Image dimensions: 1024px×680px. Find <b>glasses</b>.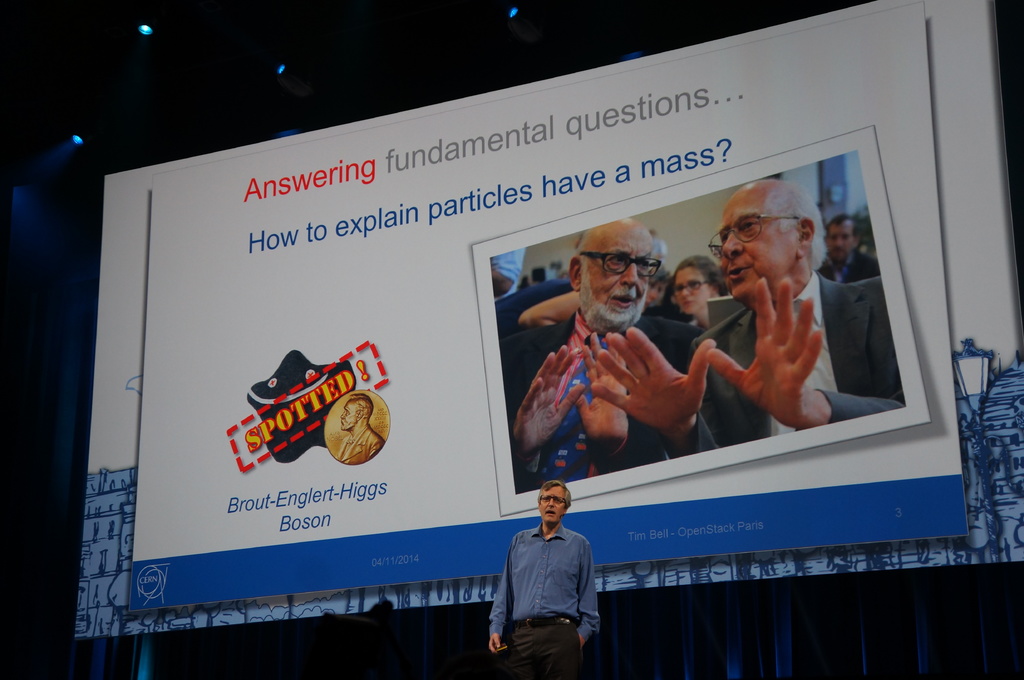
crop(537, 497, 565, 508).
